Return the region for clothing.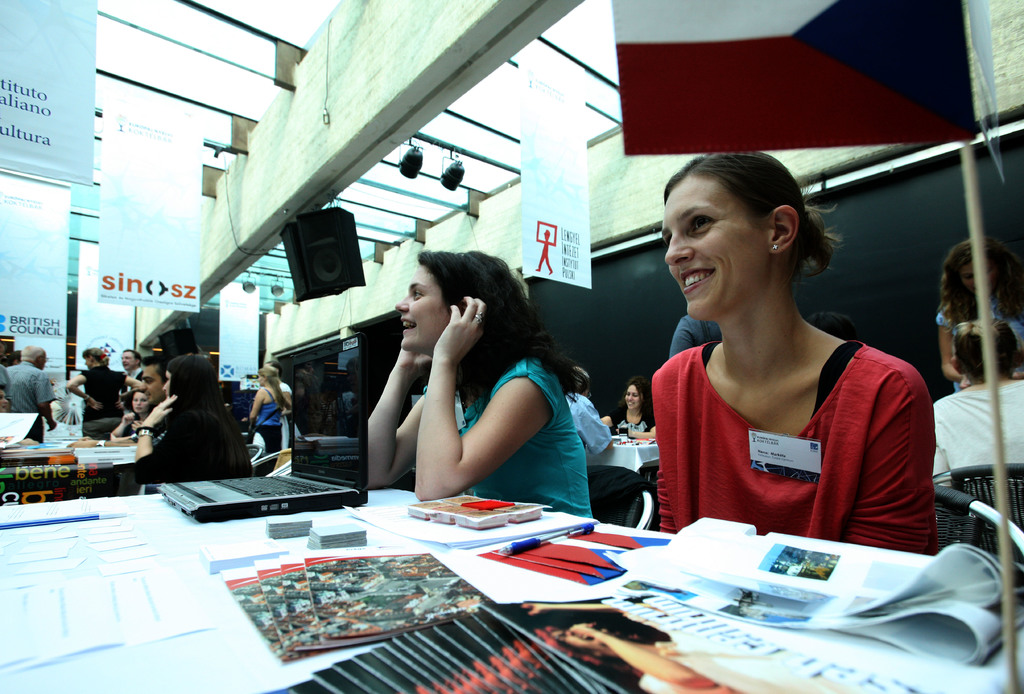
612:411:658:436.
